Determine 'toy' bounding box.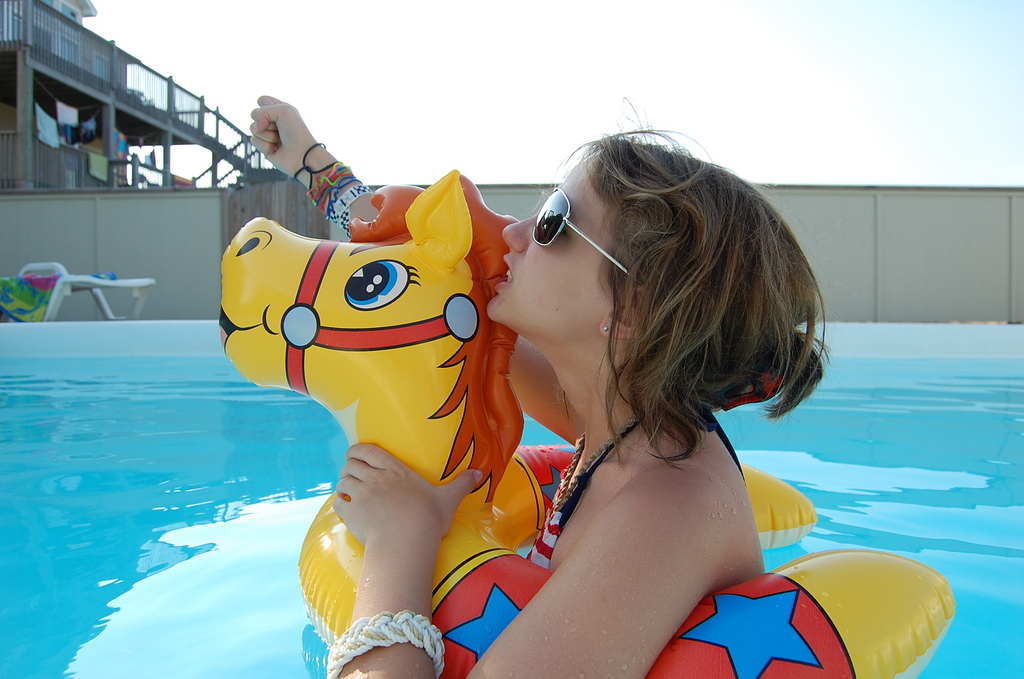
Determined: bbox=(169, 160, 960, 678).
